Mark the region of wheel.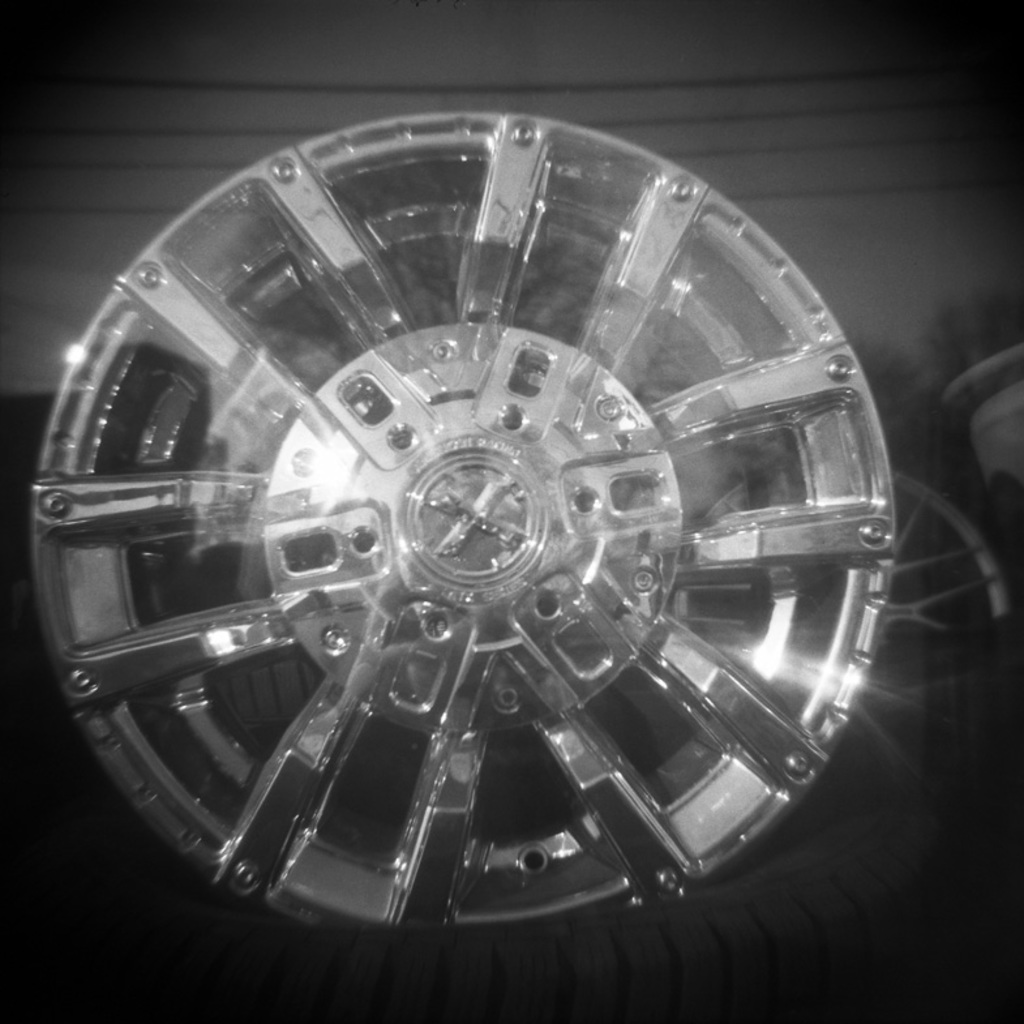
Region: region(16, 102, 908, 926).
